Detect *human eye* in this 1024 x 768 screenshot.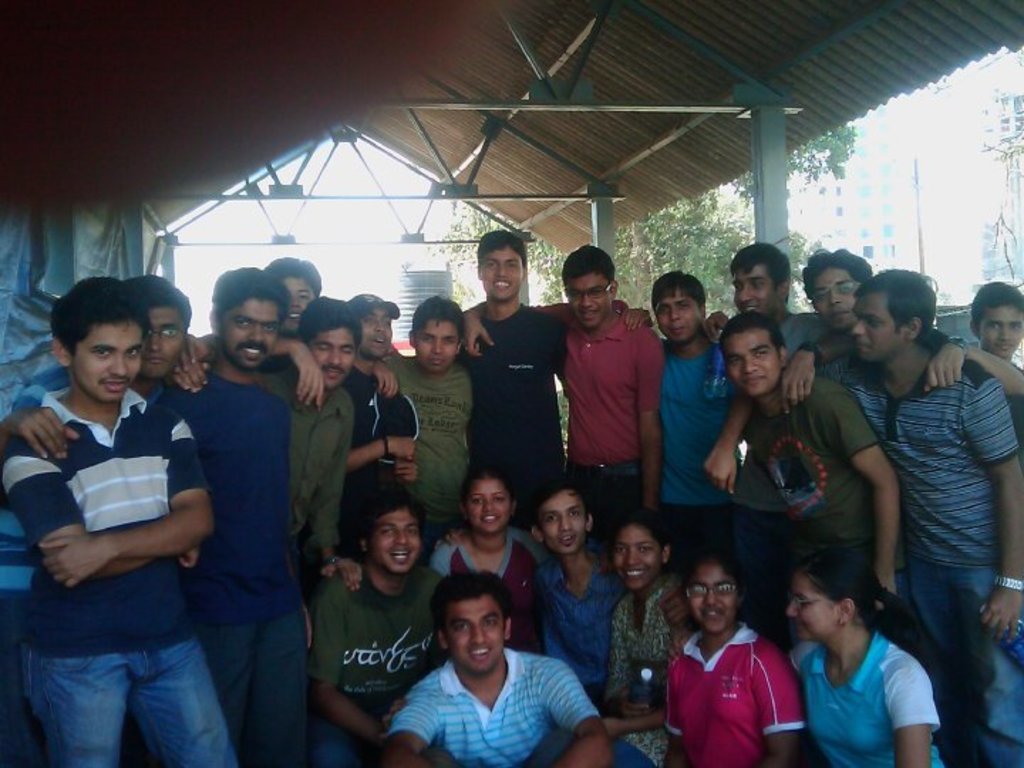
Detection: select_region(545, 516, 560, 526).
